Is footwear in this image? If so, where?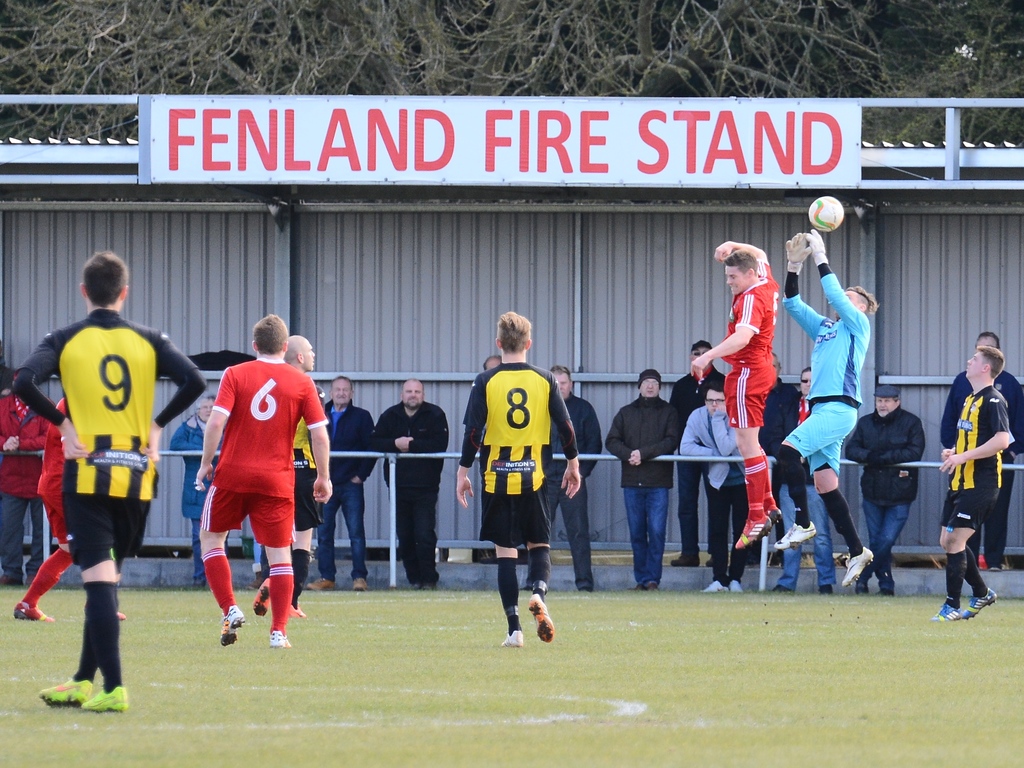
Yes, at bbox(731, 580, 744, 594).
